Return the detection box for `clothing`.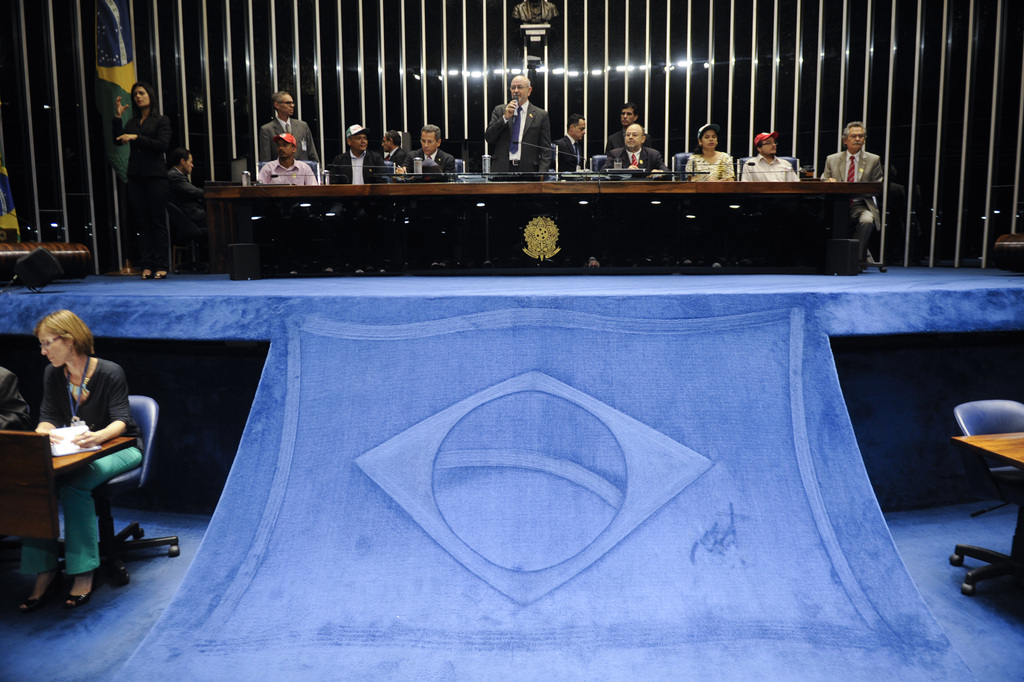
select_region(16, 453, 142, 574).
